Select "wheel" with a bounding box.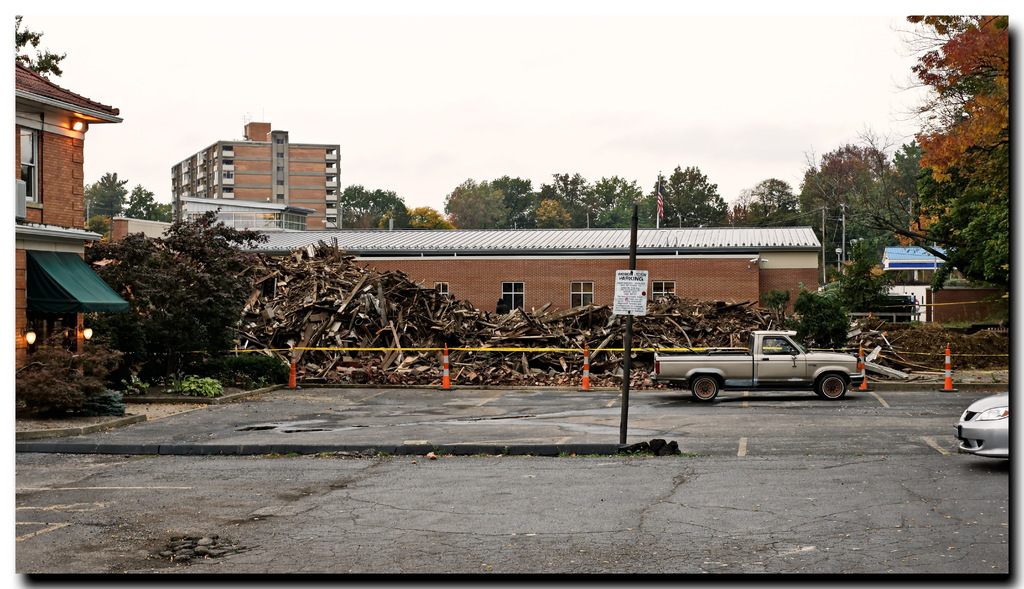
(x1=689, y1=376, x2=717, y2=402).
